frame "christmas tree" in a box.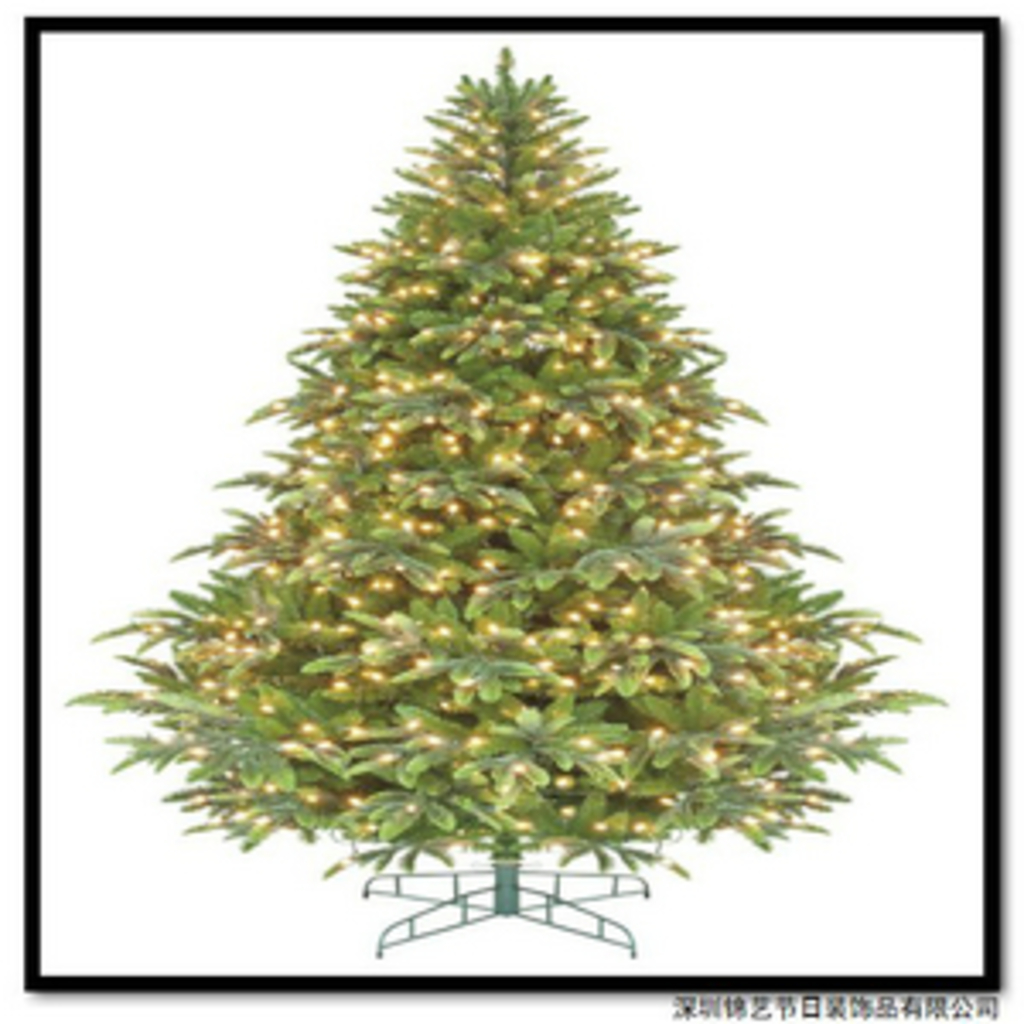
[55, 34, 959, 963].
